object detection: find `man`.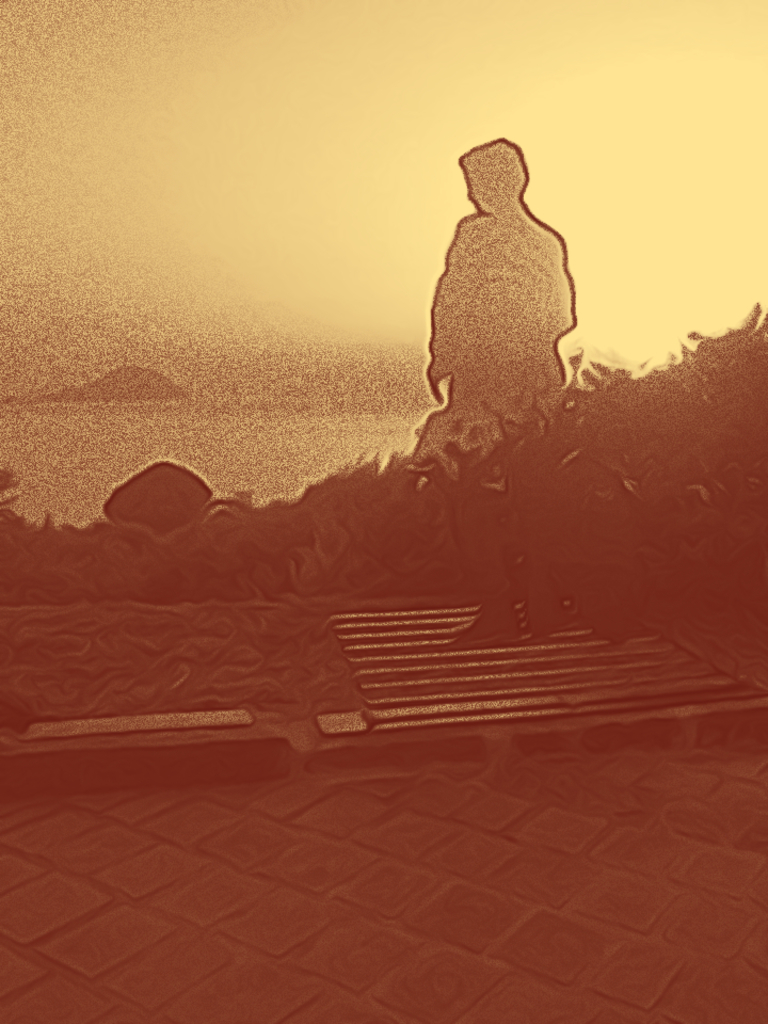
crop(406, 134, 586, 660).
